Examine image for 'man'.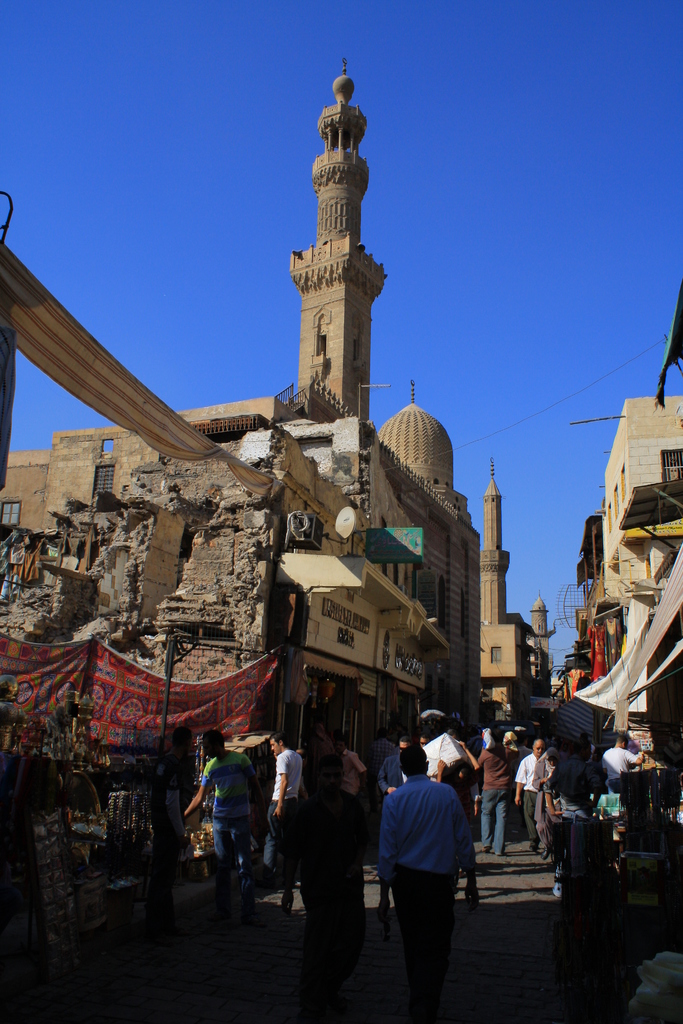
Examination result: l=183, t=728, r=265, b=931.
